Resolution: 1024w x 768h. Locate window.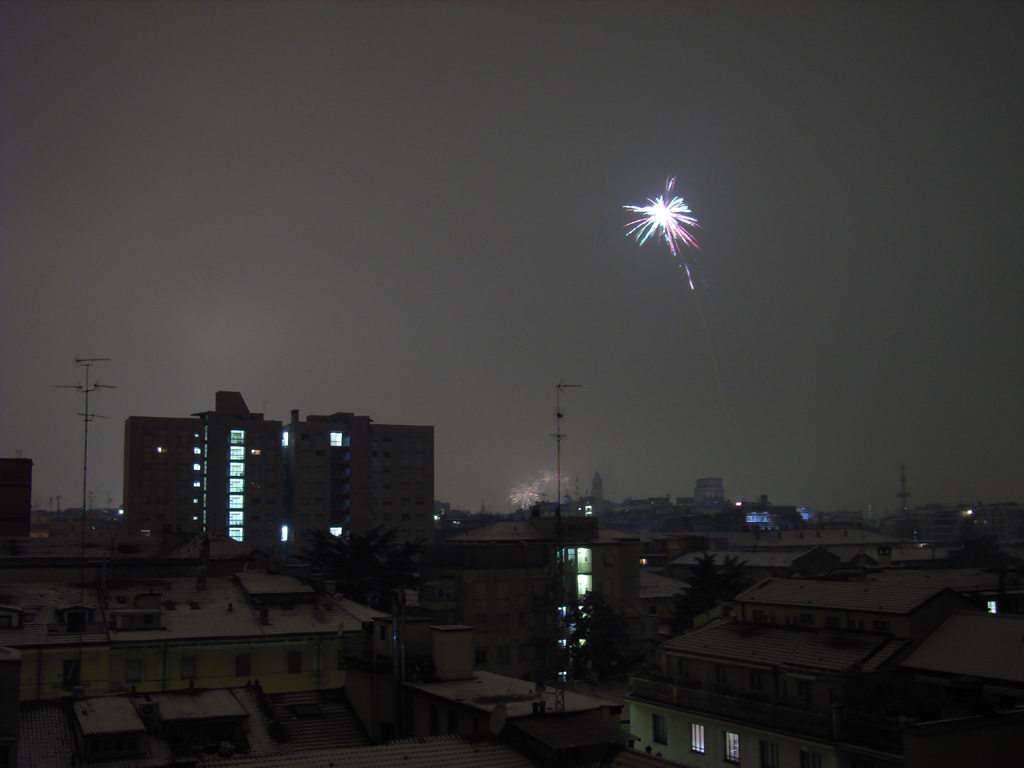
{"left": 231, "top": 447, "right": 245, "bottom": 456}.
